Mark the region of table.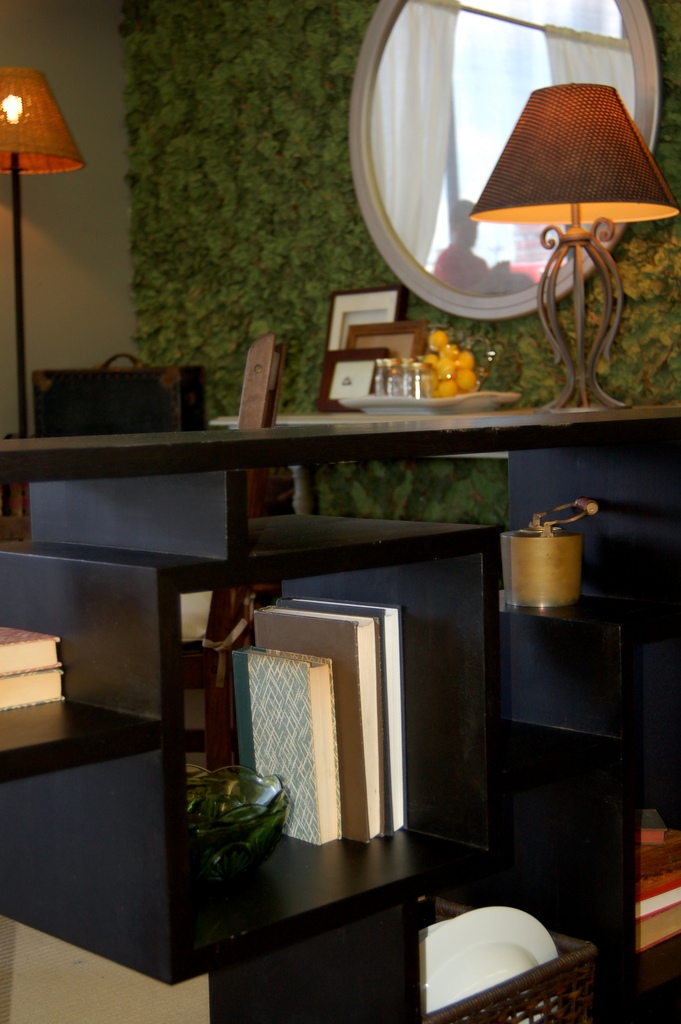
Region: left=0, top=400, right=680, bottom=1023.
